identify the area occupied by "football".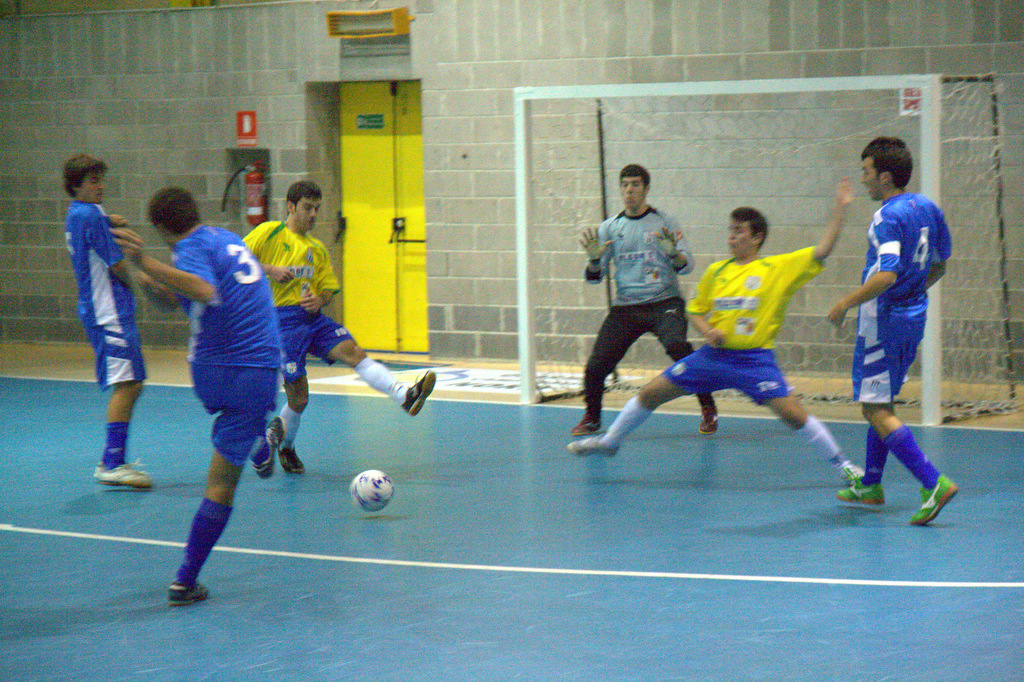
Area: pyautogui.locateOnScreen(347, 467, 399, 512).
